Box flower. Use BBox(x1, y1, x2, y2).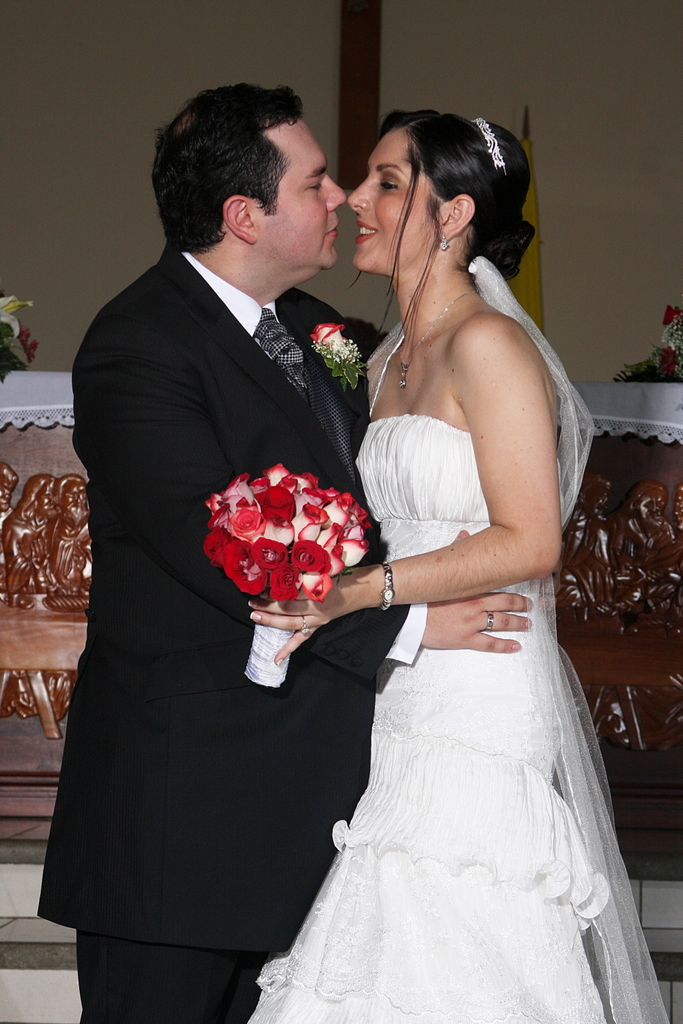
BBox(659, 301, 682, 335).
